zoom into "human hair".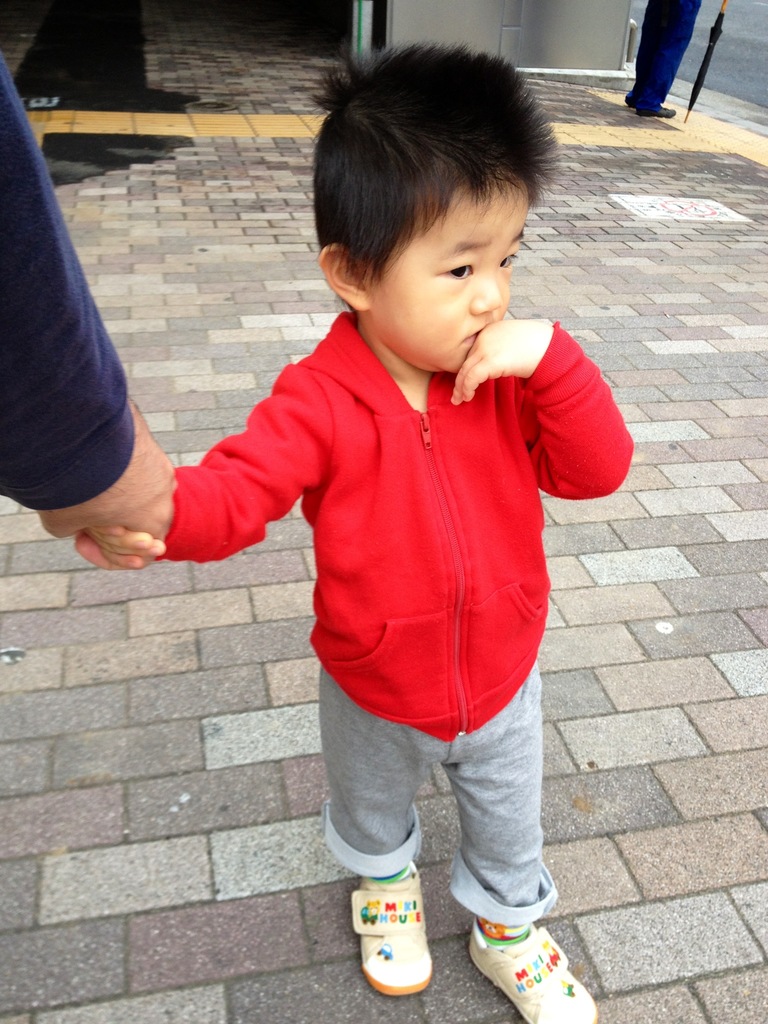
Zoom target: <bbox>308, 41, 563, 287</bbox>.
